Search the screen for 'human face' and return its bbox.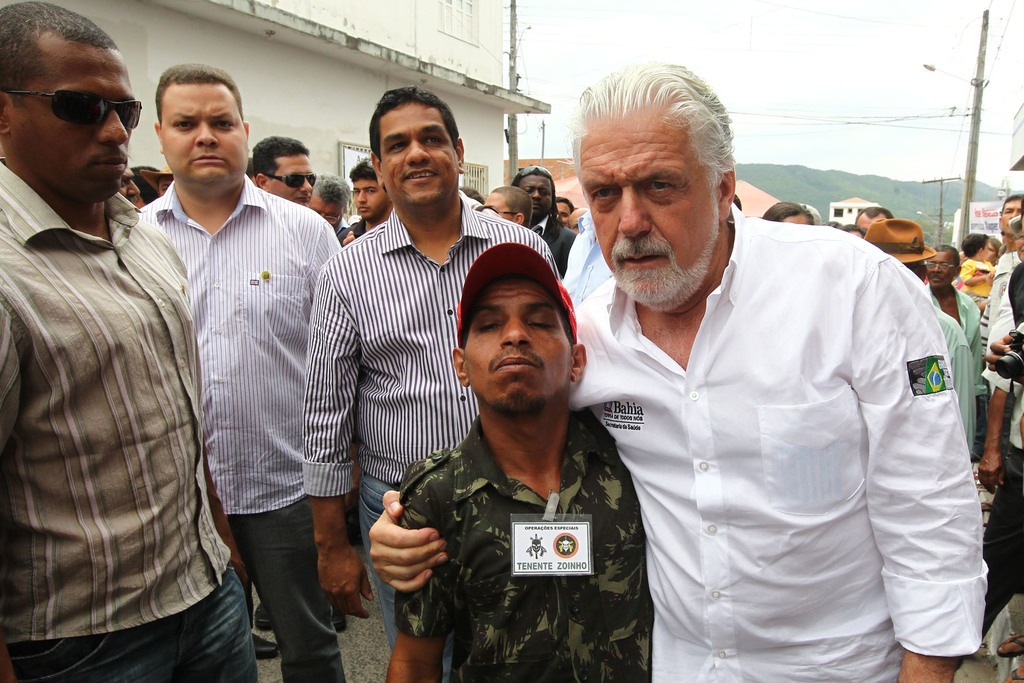
Found: x1=351, y1=178, x2=390, y2=219.
